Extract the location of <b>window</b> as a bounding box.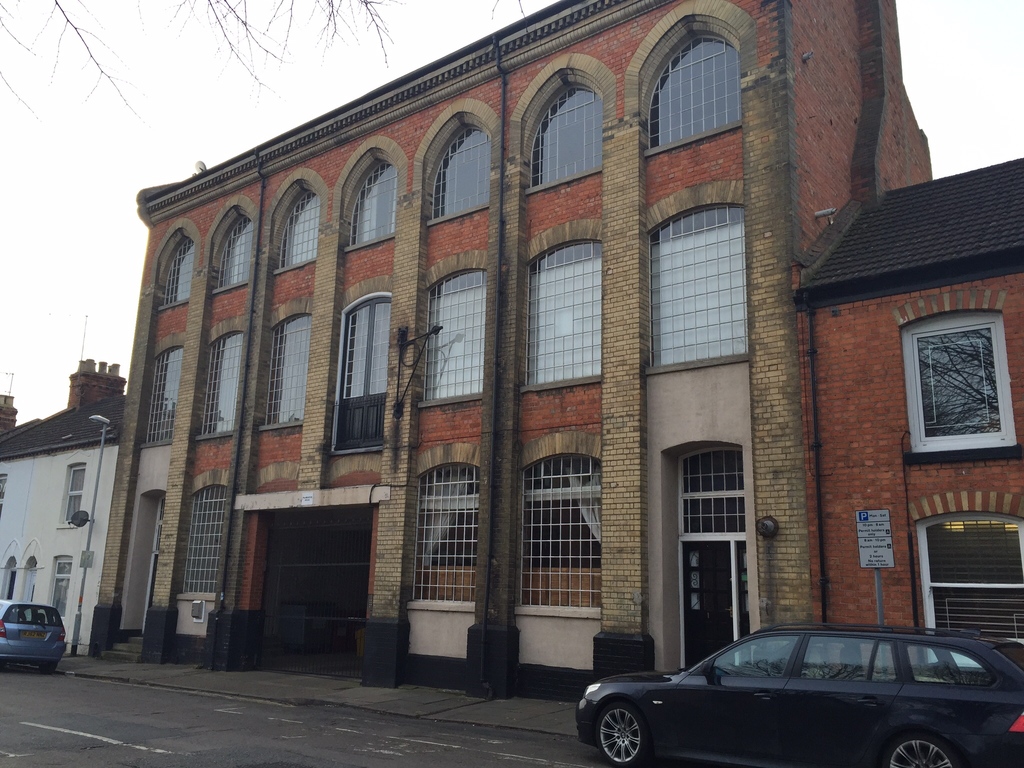
x1=155, y1=239, x2=192, y2=310.
